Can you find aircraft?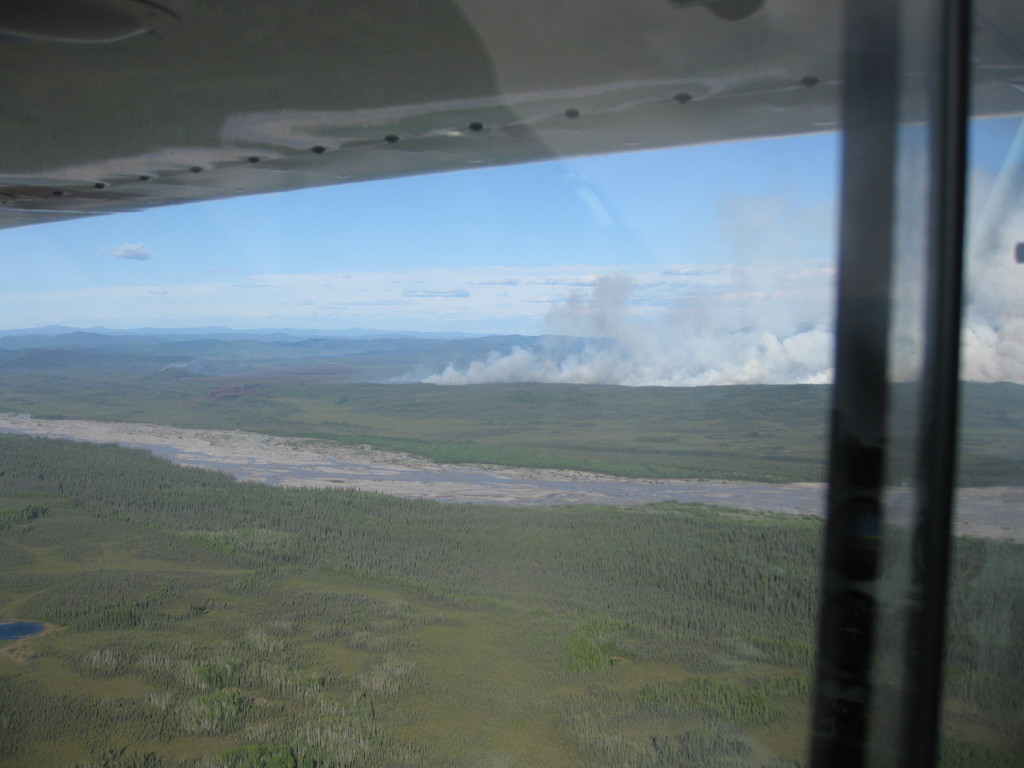
Yes, bounding box: Rect(0, 0, 1023, 767).
